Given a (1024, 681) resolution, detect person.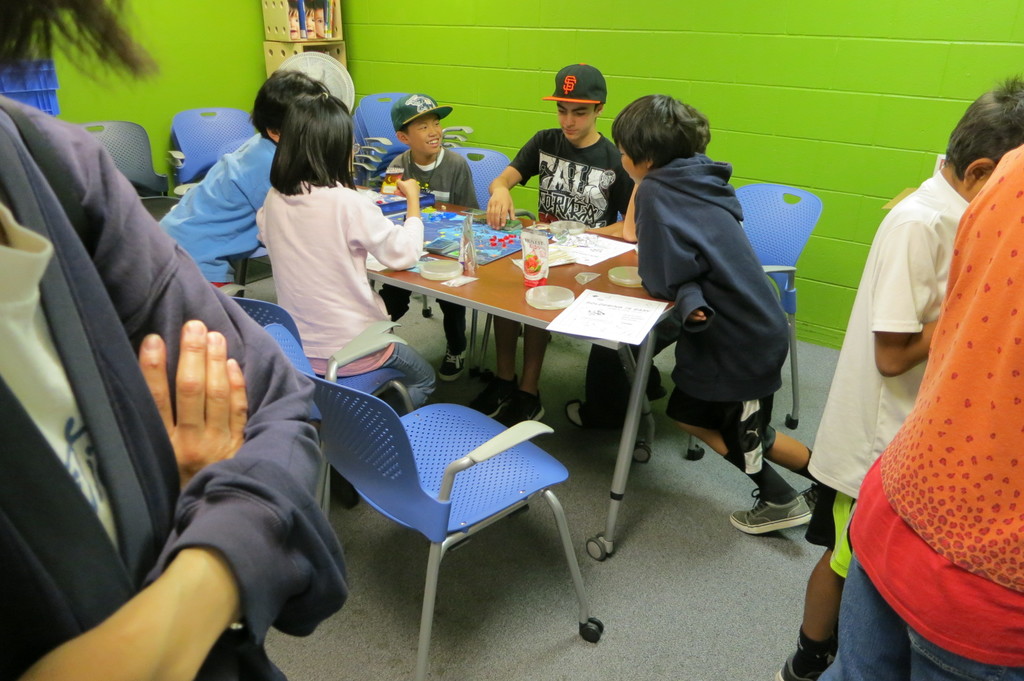
{"x1": 600, "y1": 86, "x2": 823, "y2": 540}.
